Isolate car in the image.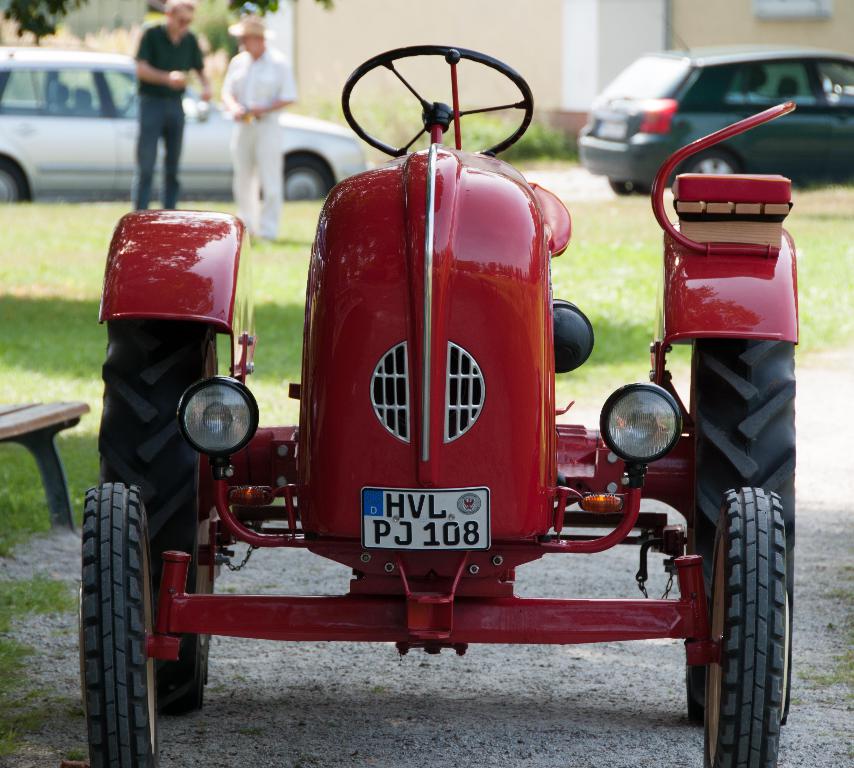
Isolated region: (x1=0, y1=46, x2=371, y2=206).
